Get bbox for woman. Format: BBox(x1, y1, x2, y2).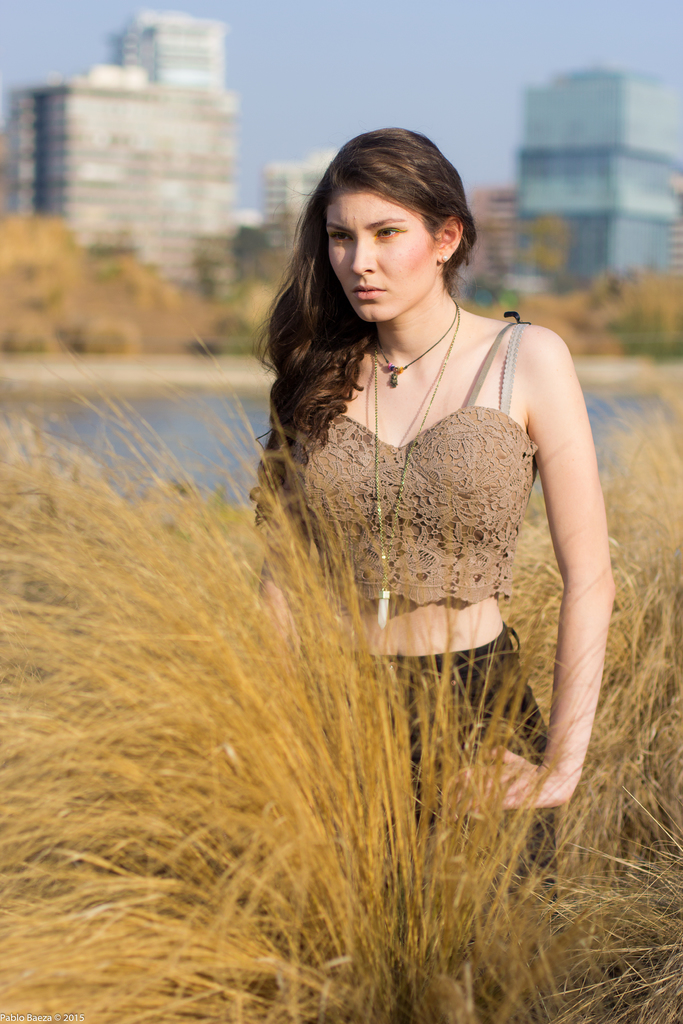
BBox(142, 141, 614, 977).
